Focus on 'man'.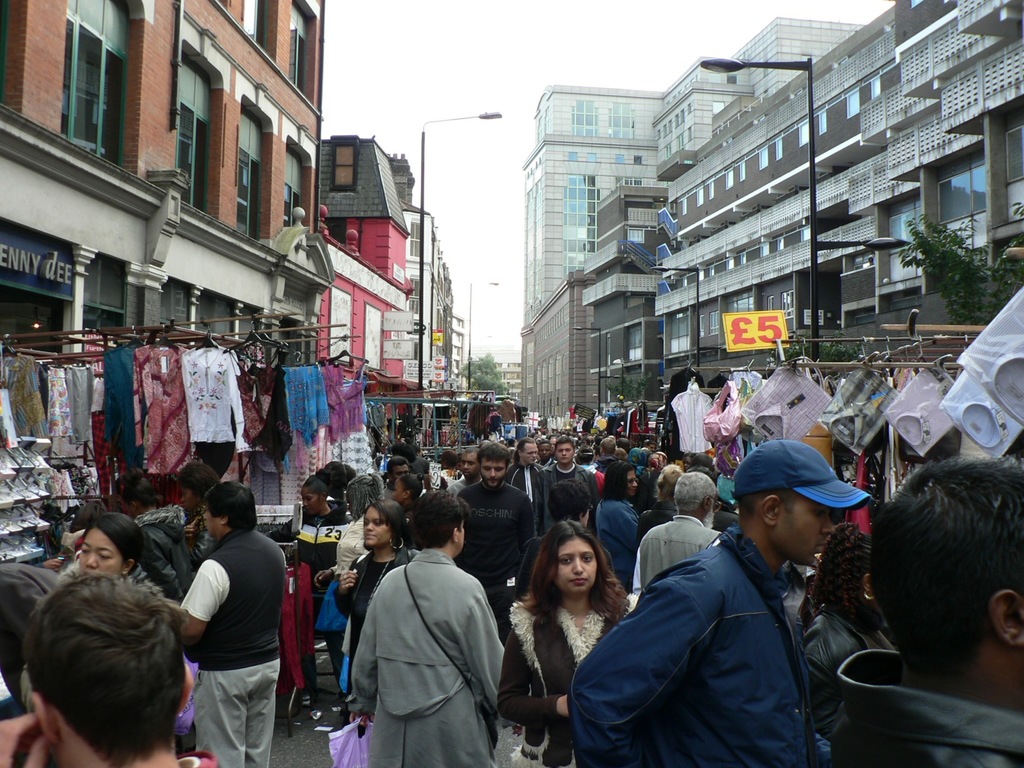
Focused at {"left": 177, "top": 479, "right": 285, "bottom": 767}.
